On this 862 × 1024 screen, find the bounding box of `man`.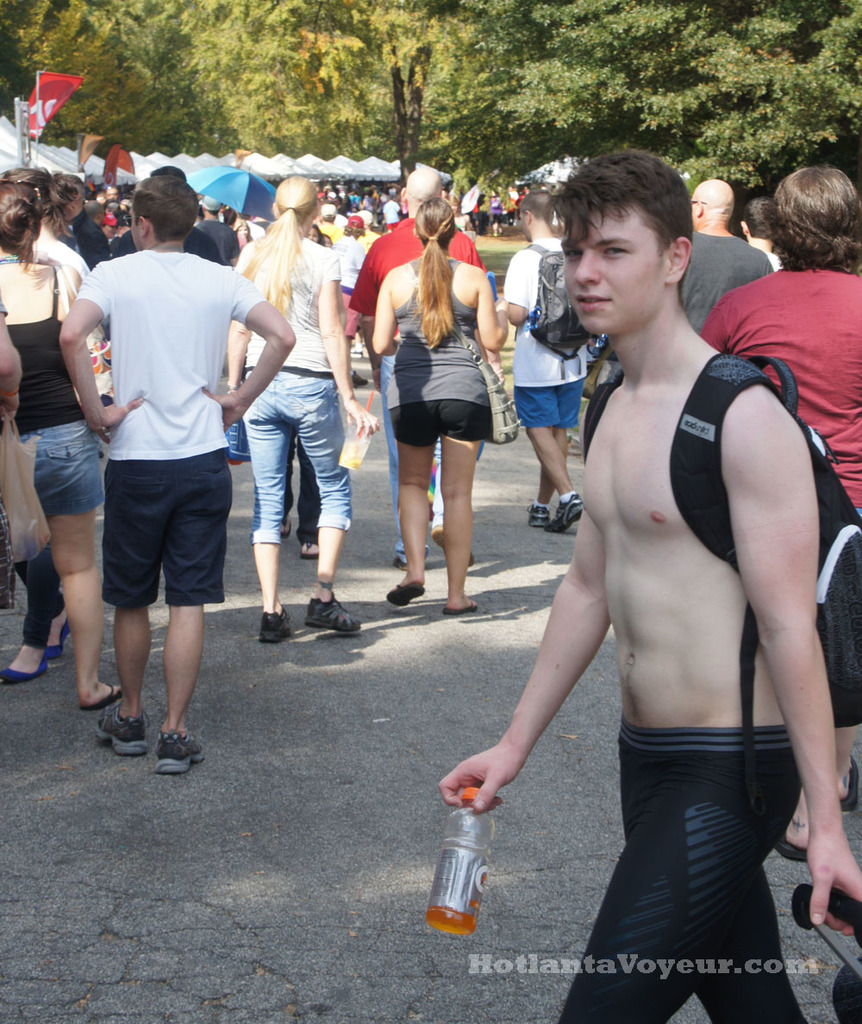
Bounding box: x1=500, y1=179, x2=612, y2=532.
